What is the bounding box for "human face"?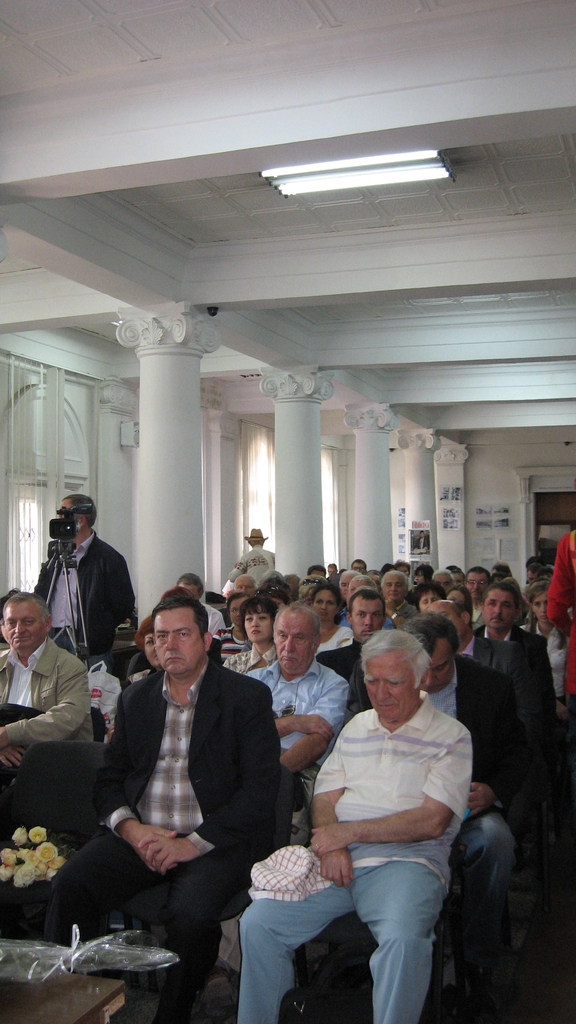
<region>234, 580, 252, 593</region>.
